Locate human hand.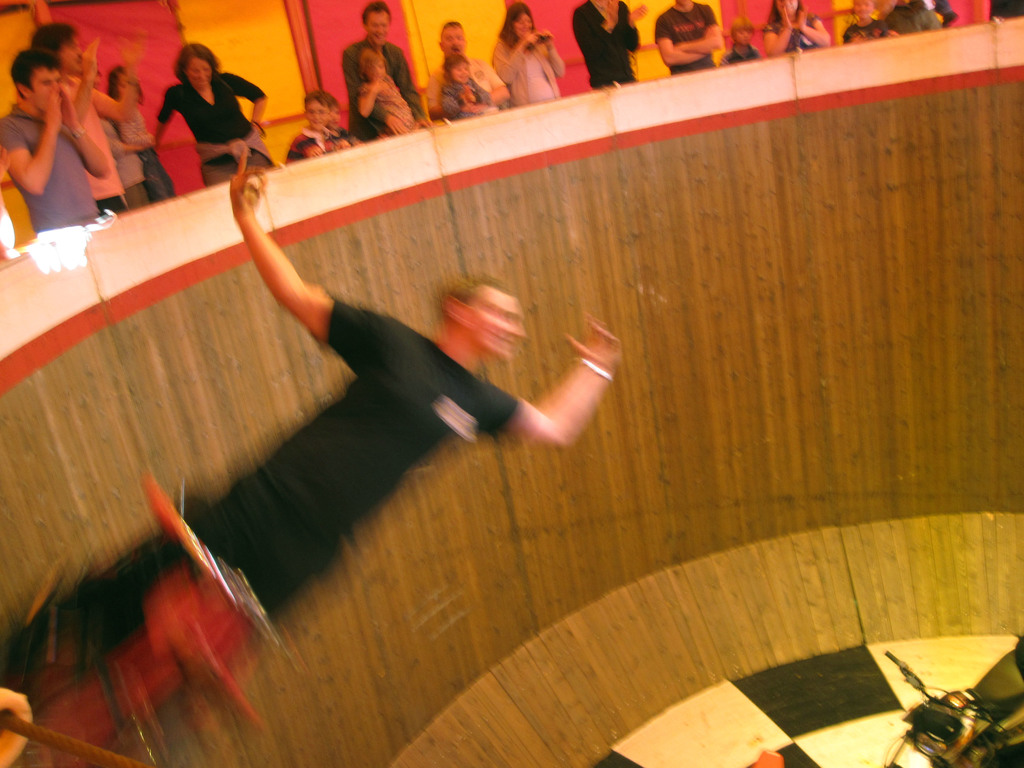
Bounding box: Rect(227, 148, 265, 218).
